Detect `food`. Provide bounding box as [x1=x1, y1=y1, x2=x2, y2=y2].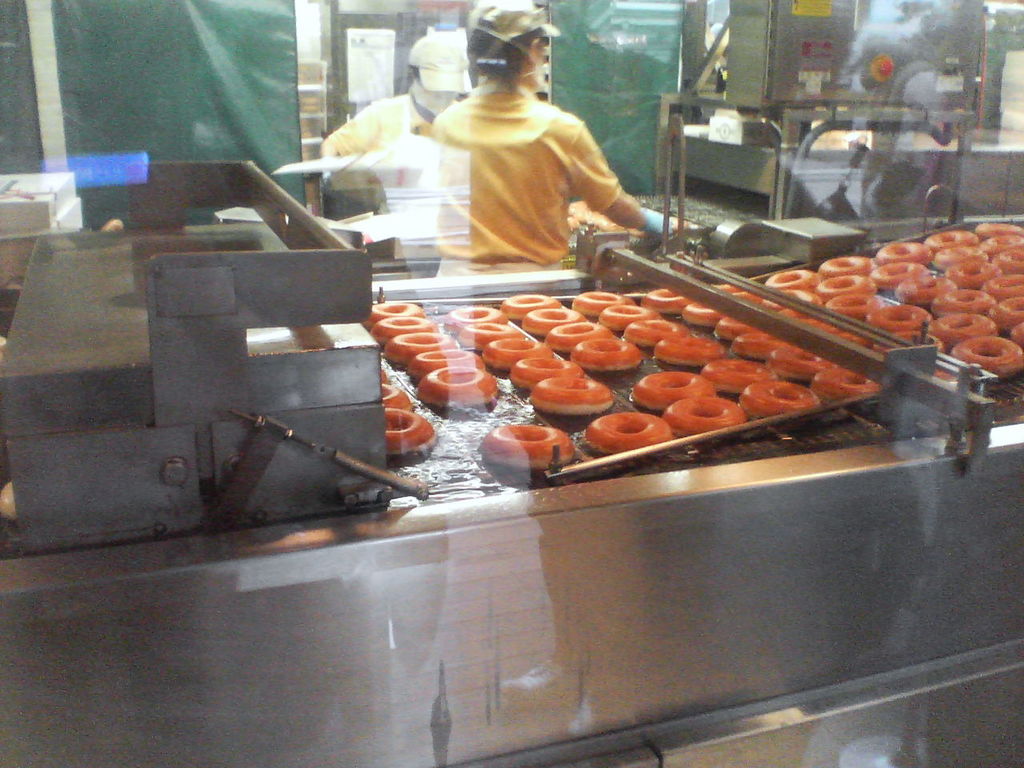
[x1=413, y1=362, x2=498, y2=410].
